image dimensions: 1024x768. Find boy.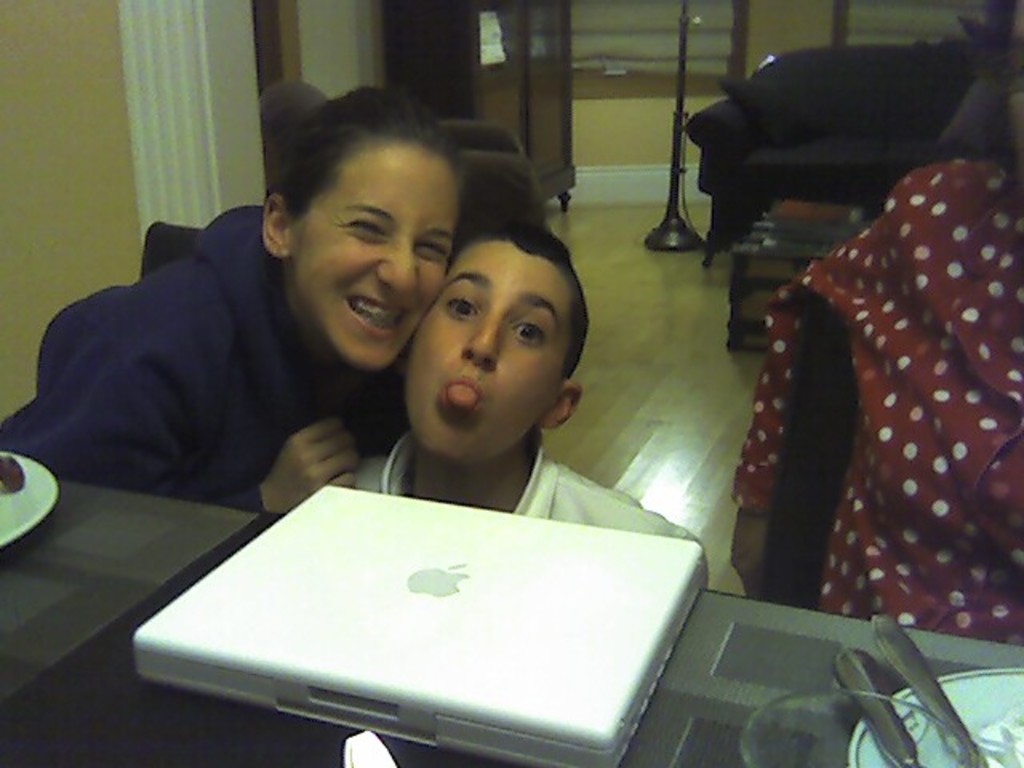
box(349, 197, 637, 574).
